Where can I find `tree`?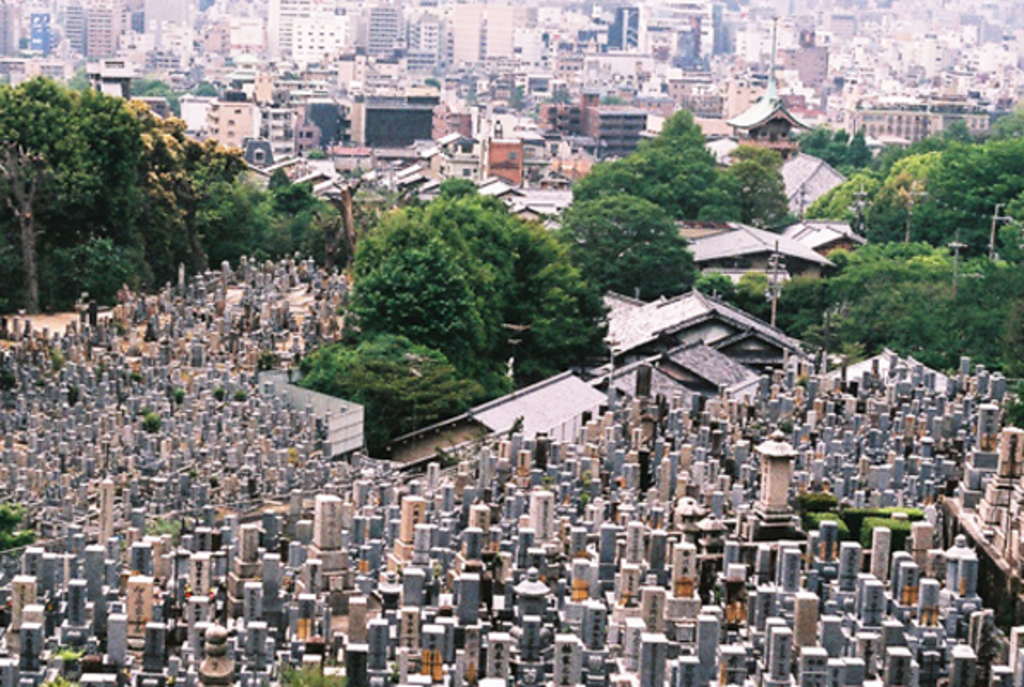
You can find it at bbox=[585, 136, 783, 236].
